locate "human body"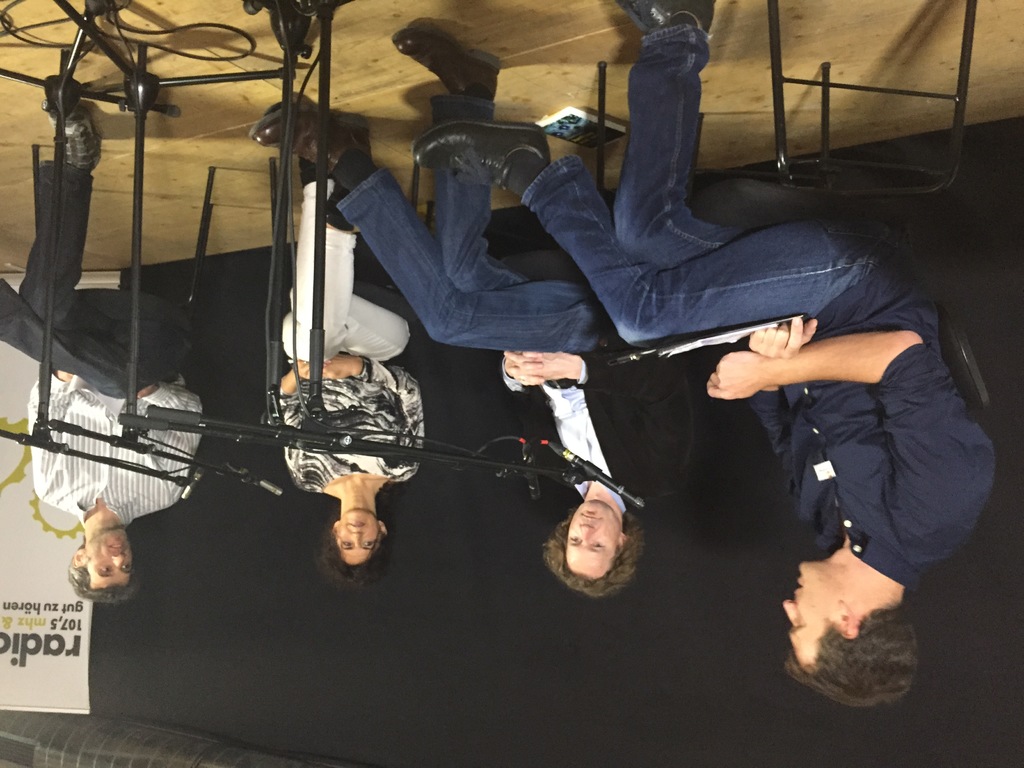
[x1=0, y1=72, x2=218, y2=611]
